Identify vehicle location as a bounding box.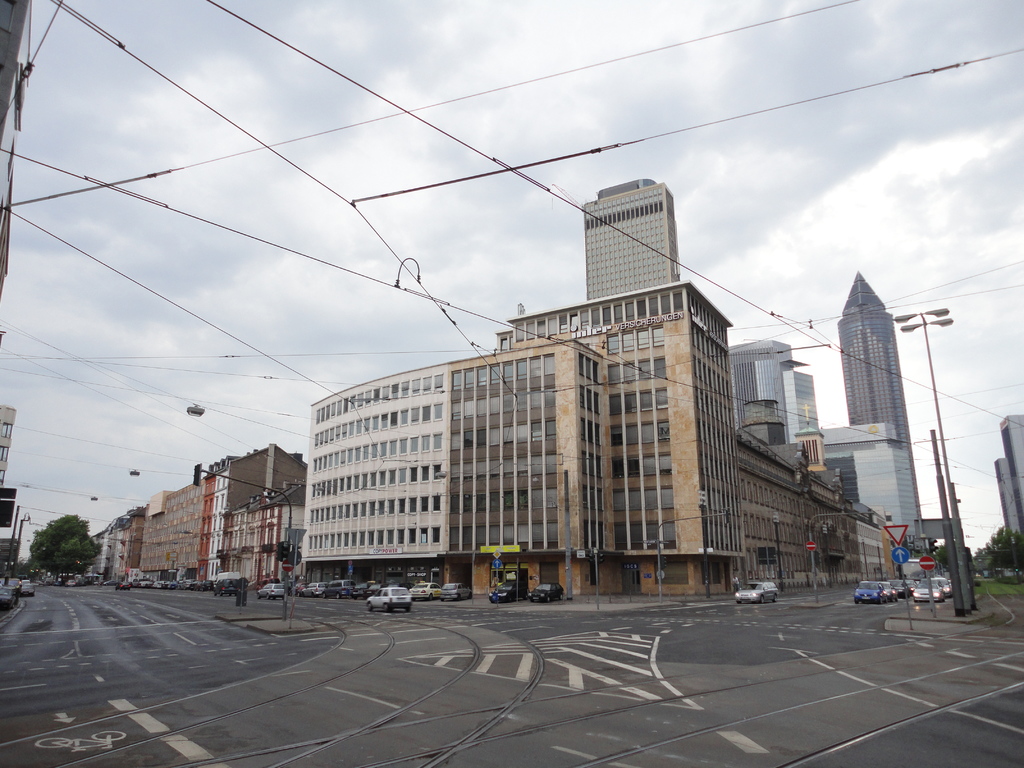
<region>440, 582, 468, 603</region>.
